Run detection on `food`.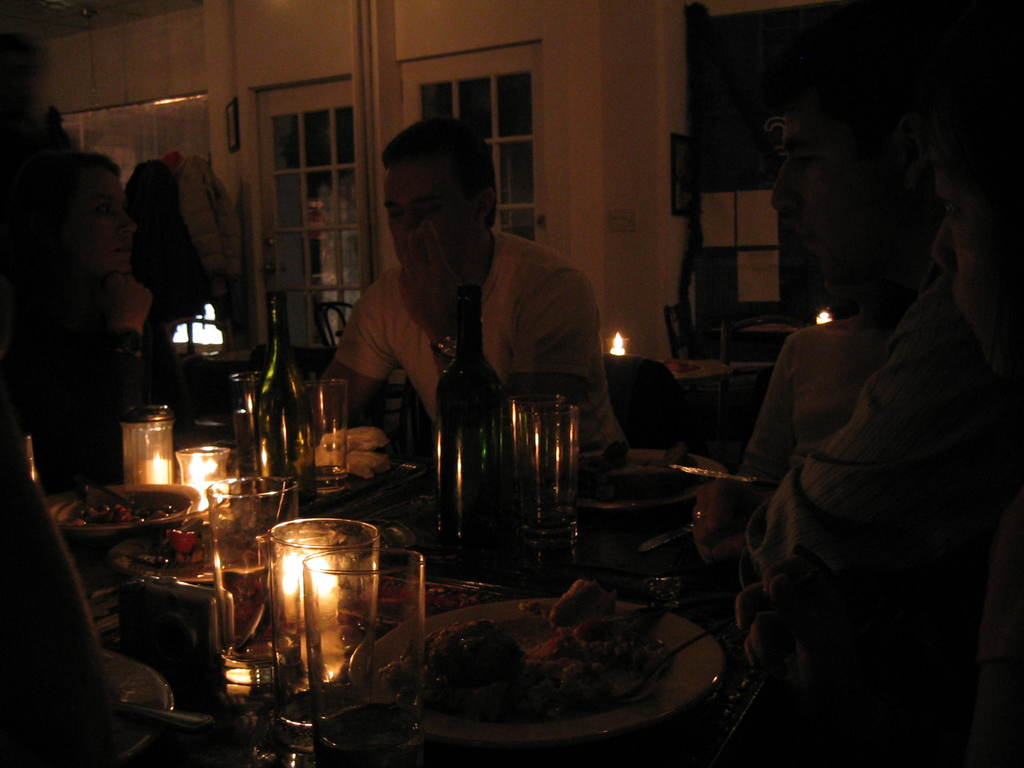
Result: 401/575/688/737.
